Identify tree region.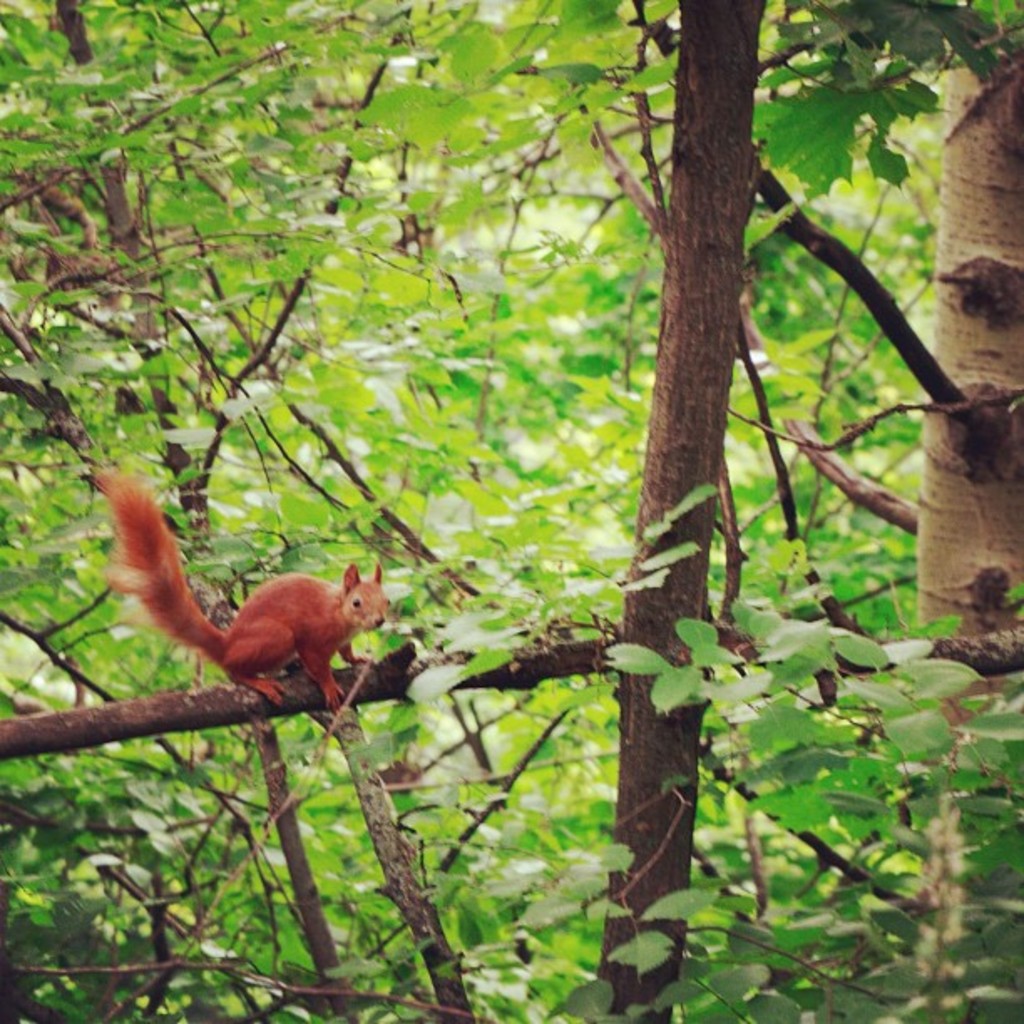
Region: bbox(0, 0, 1022, 1022).
